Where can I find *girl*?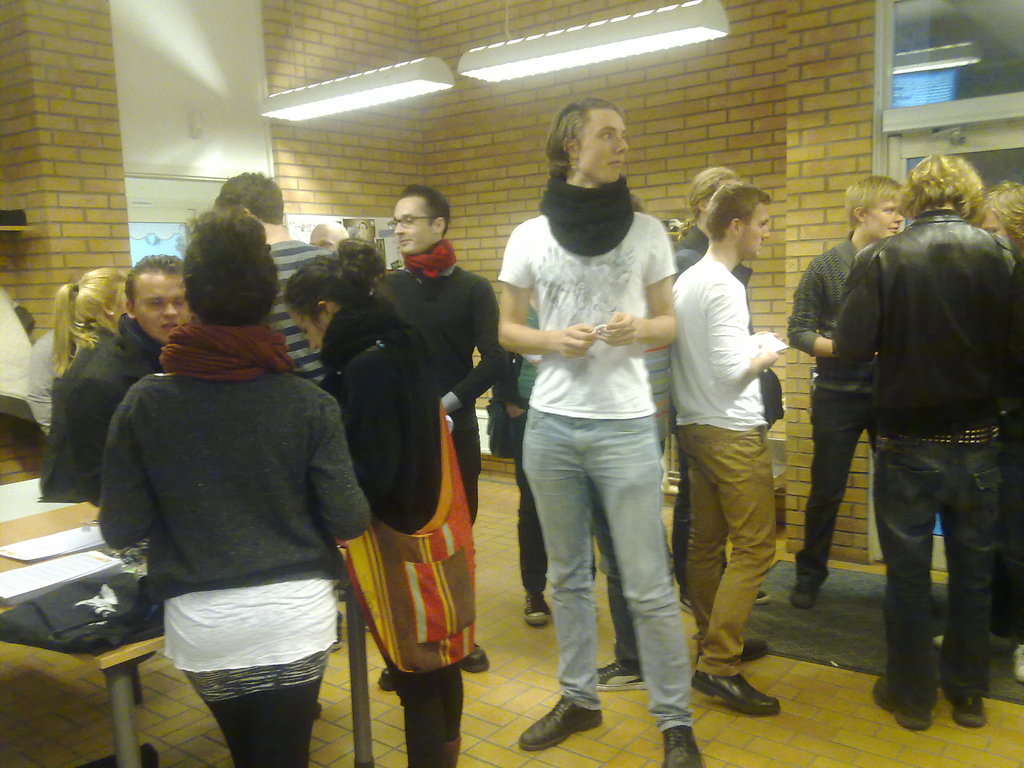
You can find it at x1=290 y1=233 x2=475 y2=766.
